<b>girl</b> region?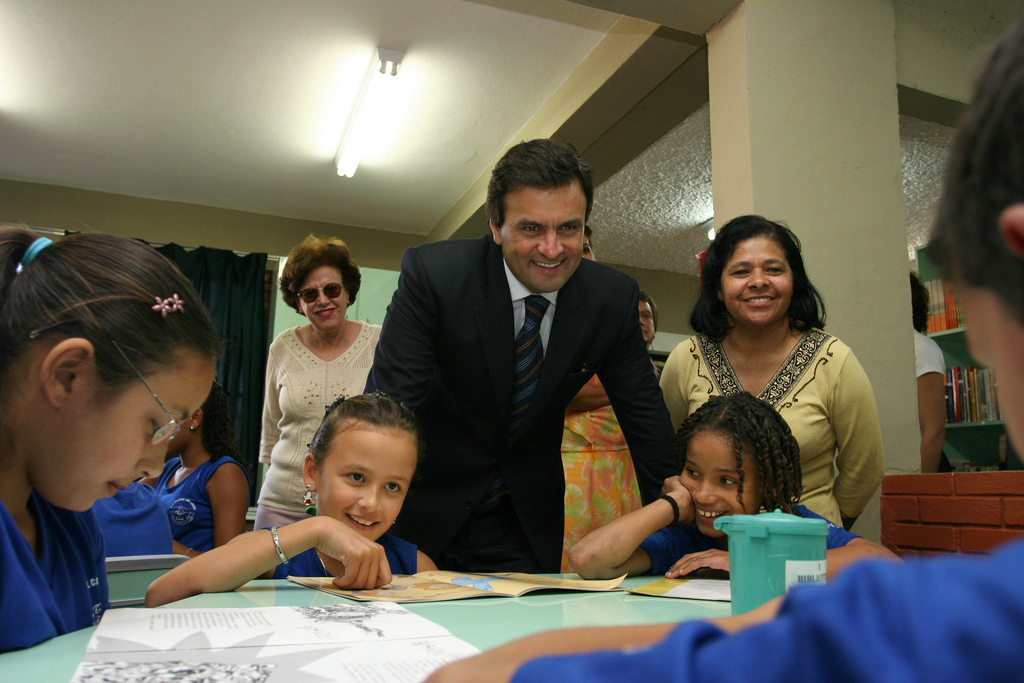
<box>138,394,444,608</box>
